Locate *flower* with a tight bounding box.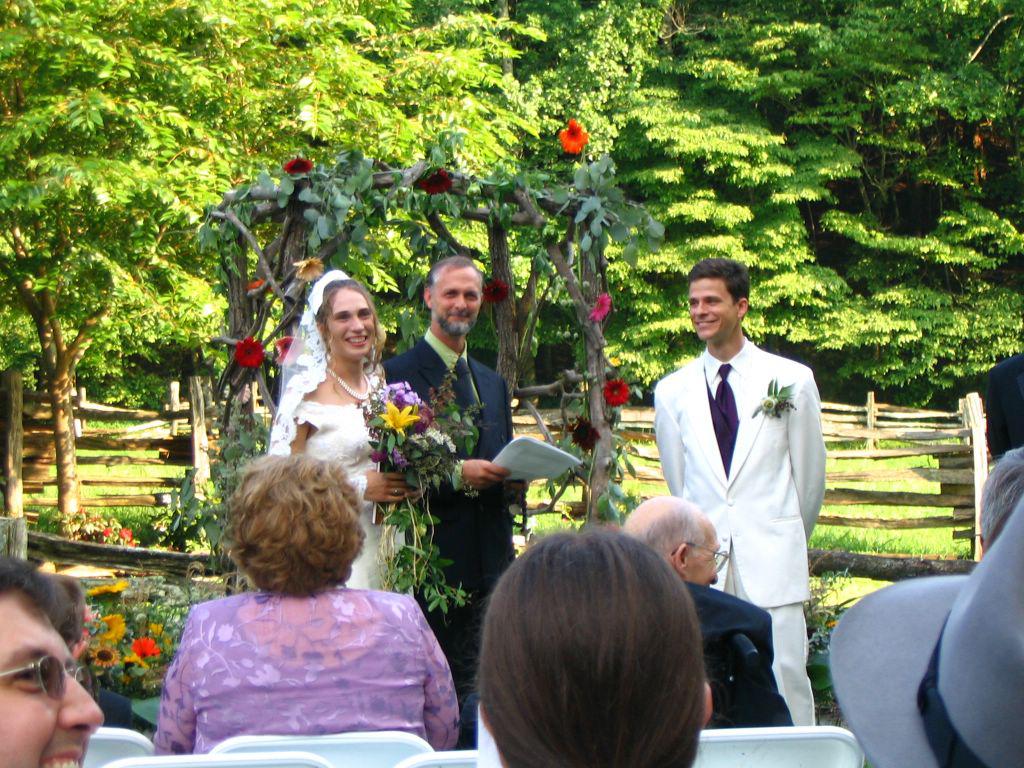
[x1=229, y1=334, x2=266, y2=366].
